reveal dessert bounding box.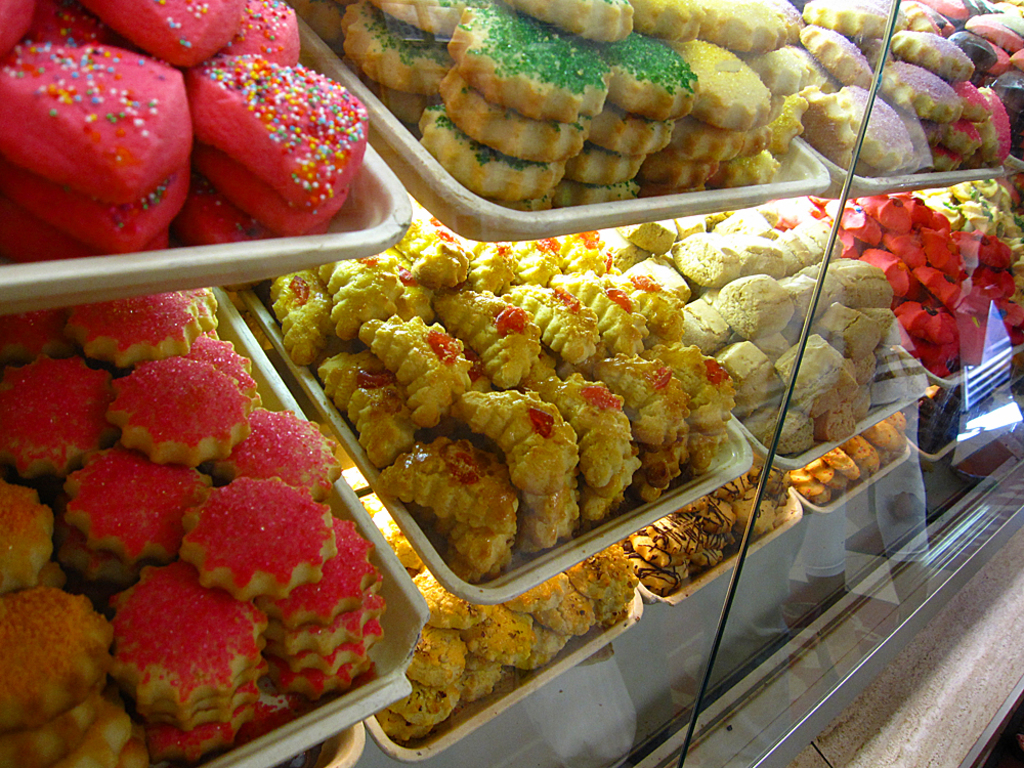
Revealed: [left=715, top=233, right=786, bottom=276].
